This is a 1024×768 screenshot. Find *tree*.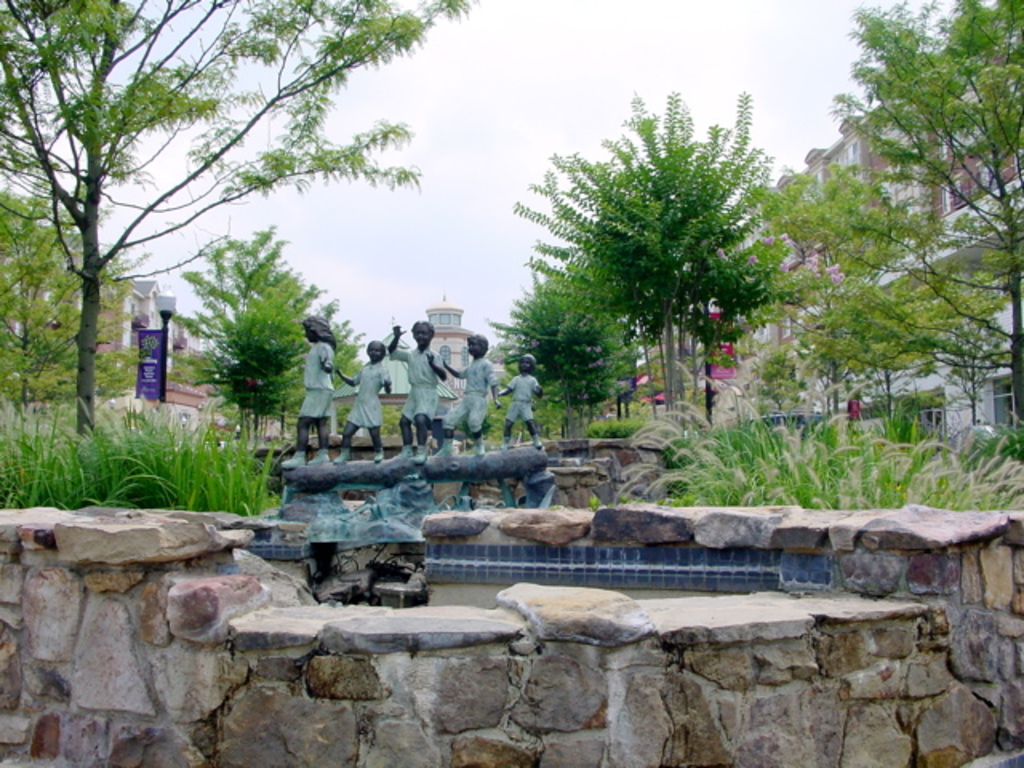
Bounding box: left=0, top=158, right=118, bottom=410.
